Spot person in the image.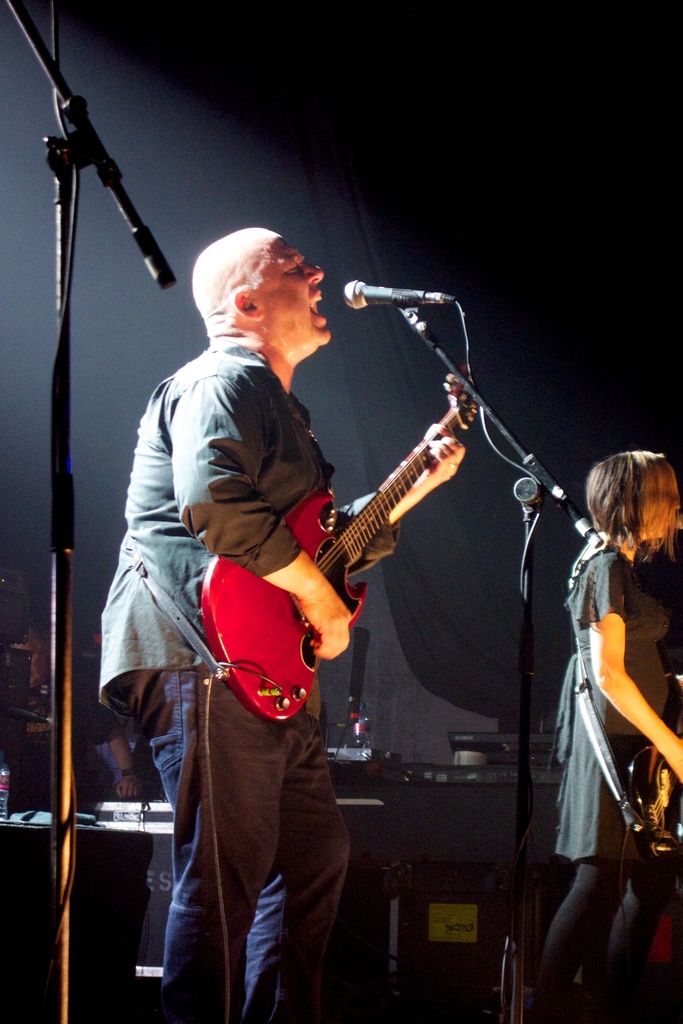
person found at bbox=(101, 227, 466, 1023).
